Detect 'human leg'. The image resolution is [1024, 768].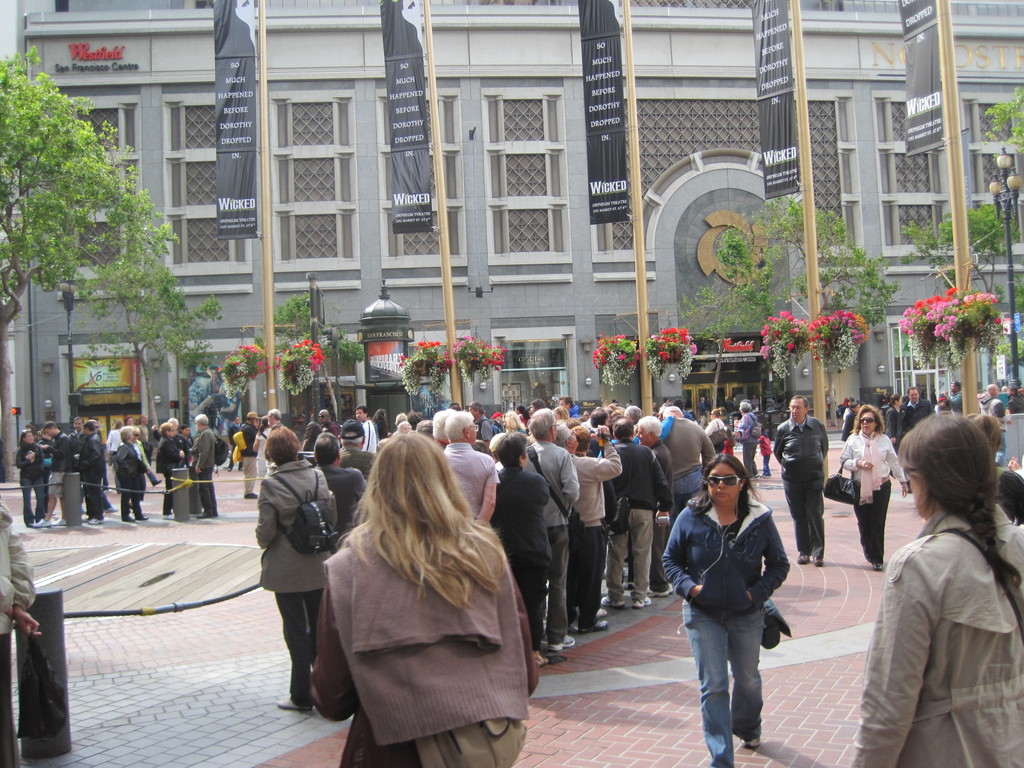
{"x1": 90, "y1": 476, "x2": 103, "y2": 522}.
